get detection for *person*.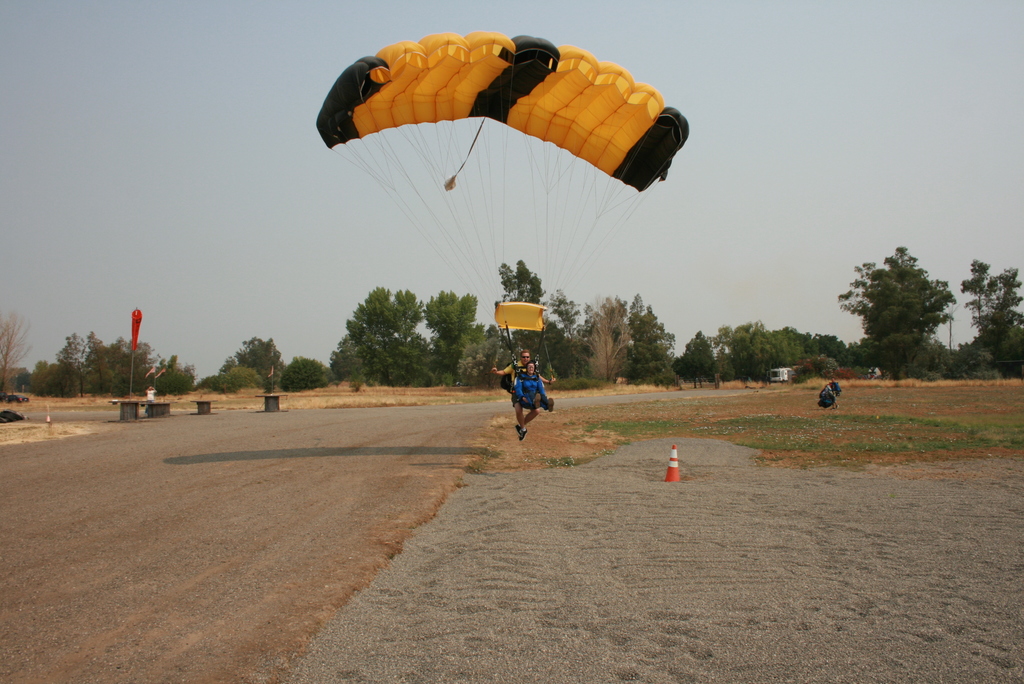
Detection: 145:386:157:416.
